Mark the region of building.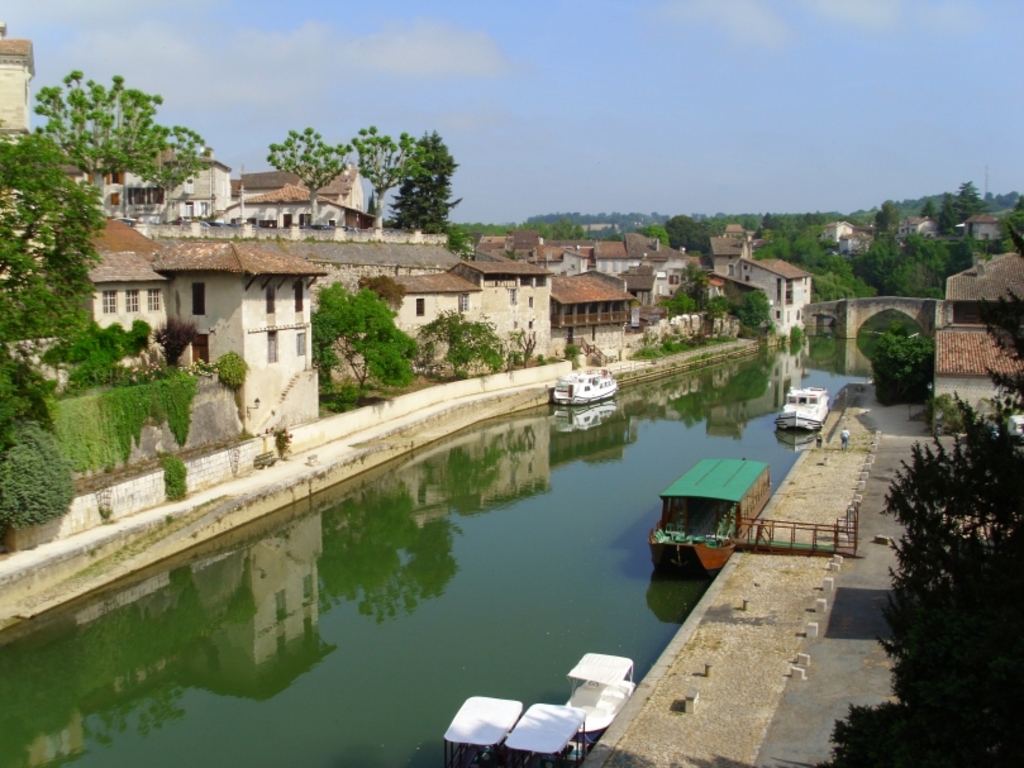
Region: bbox(895, 211, 942, 240).
